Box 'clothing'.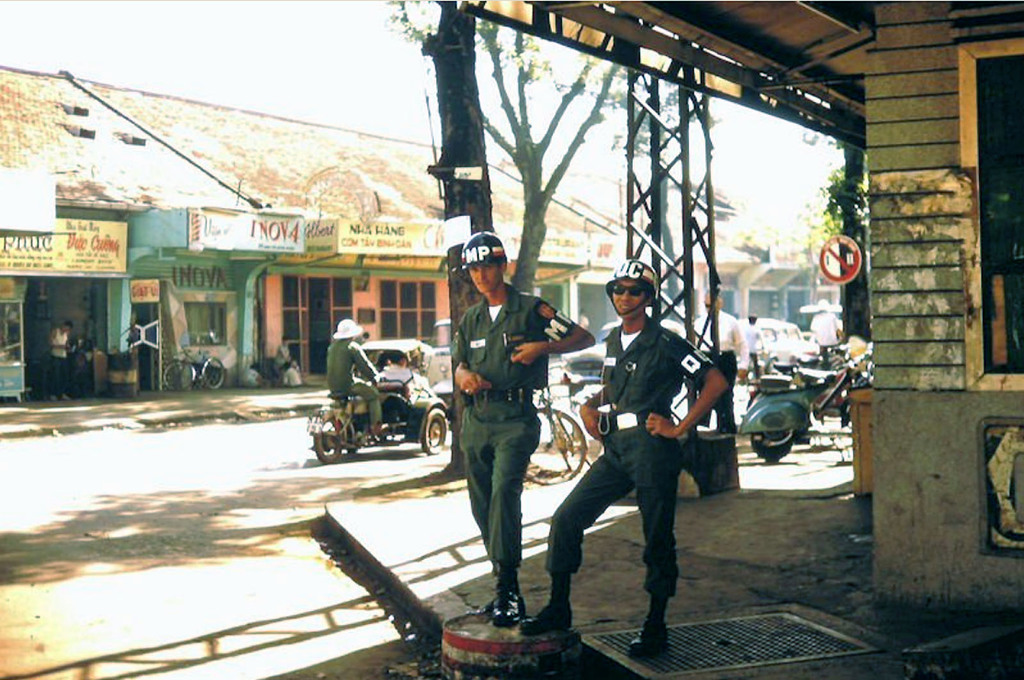
{"left": 52, "top": 325, "right": 68, "bottom": 397}.
